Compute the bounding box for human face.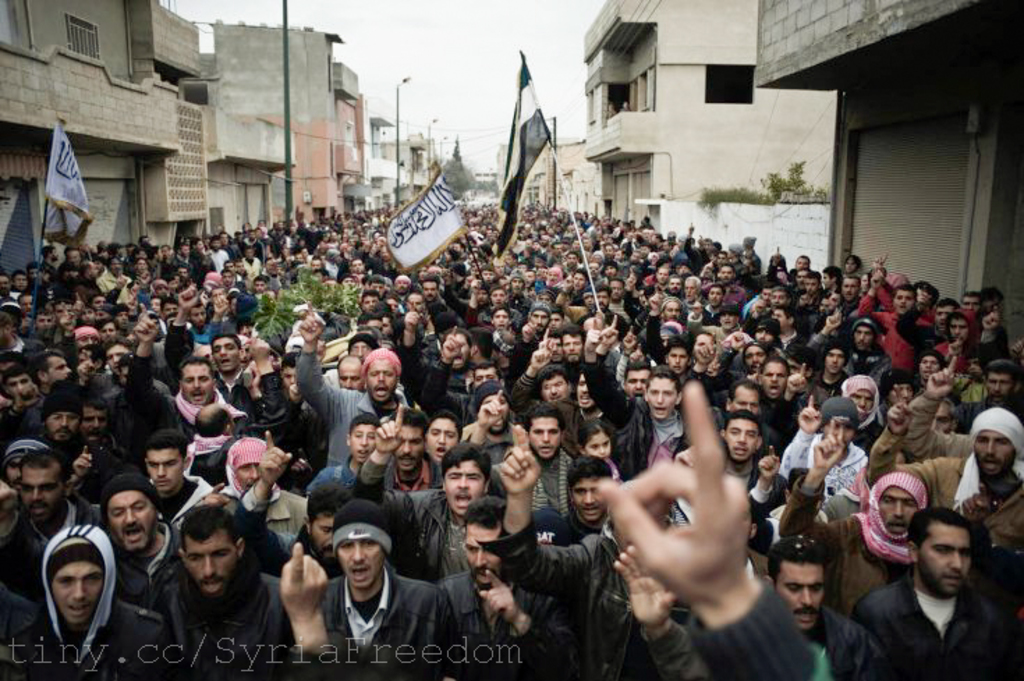
bbox(337, 536, 383, 590).
